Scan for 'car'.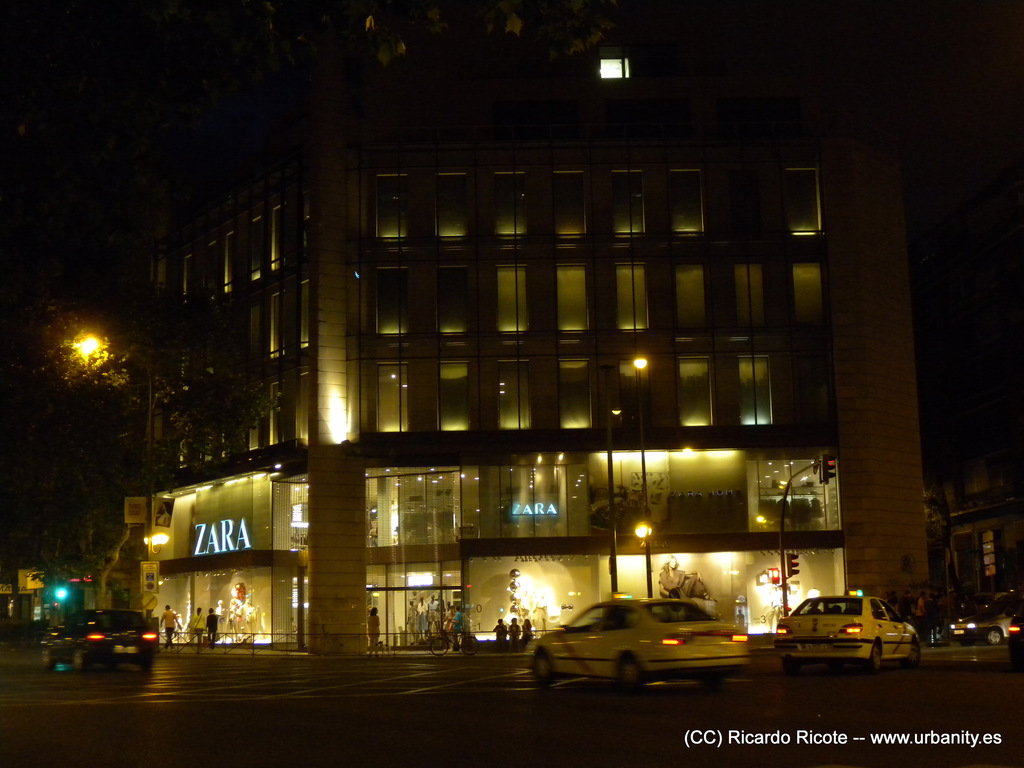
Scan result: x1=771 y1=586 x2=913 y2=664.
